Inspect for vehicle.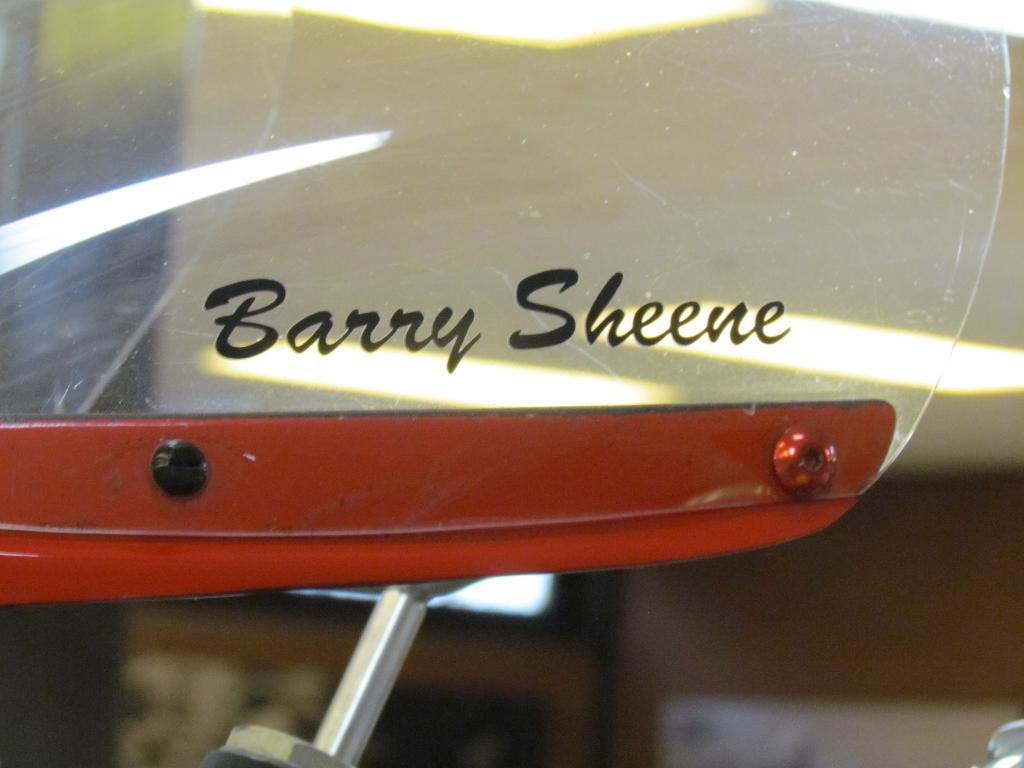
Inspection: box=[0, 0, 1023, 767].
